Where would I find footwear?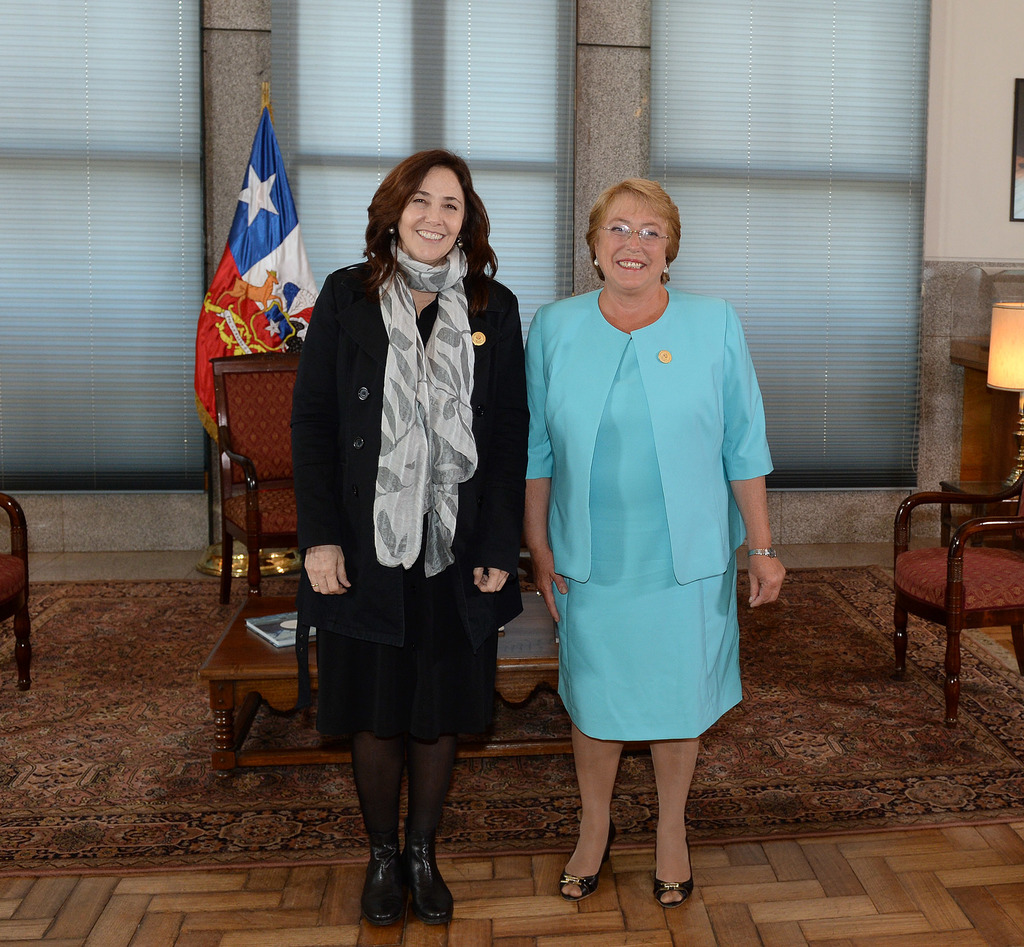
At bbox(655, 829, 700, 912).
